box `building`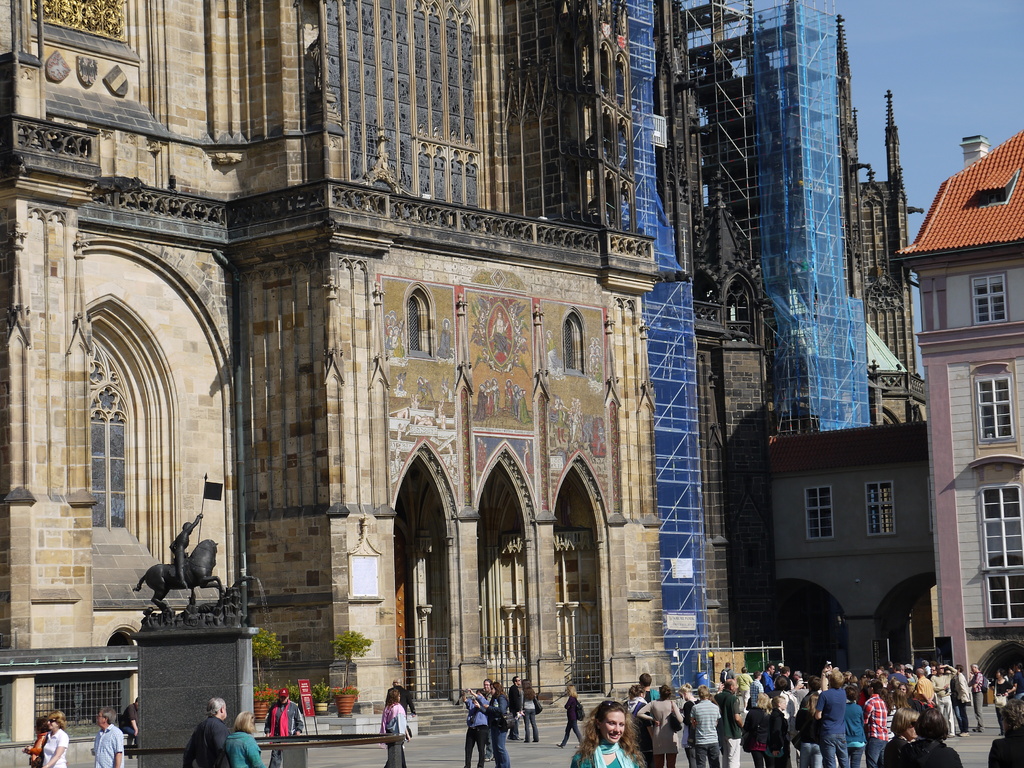
[left=0, top=0, right=657, bottom=767]
